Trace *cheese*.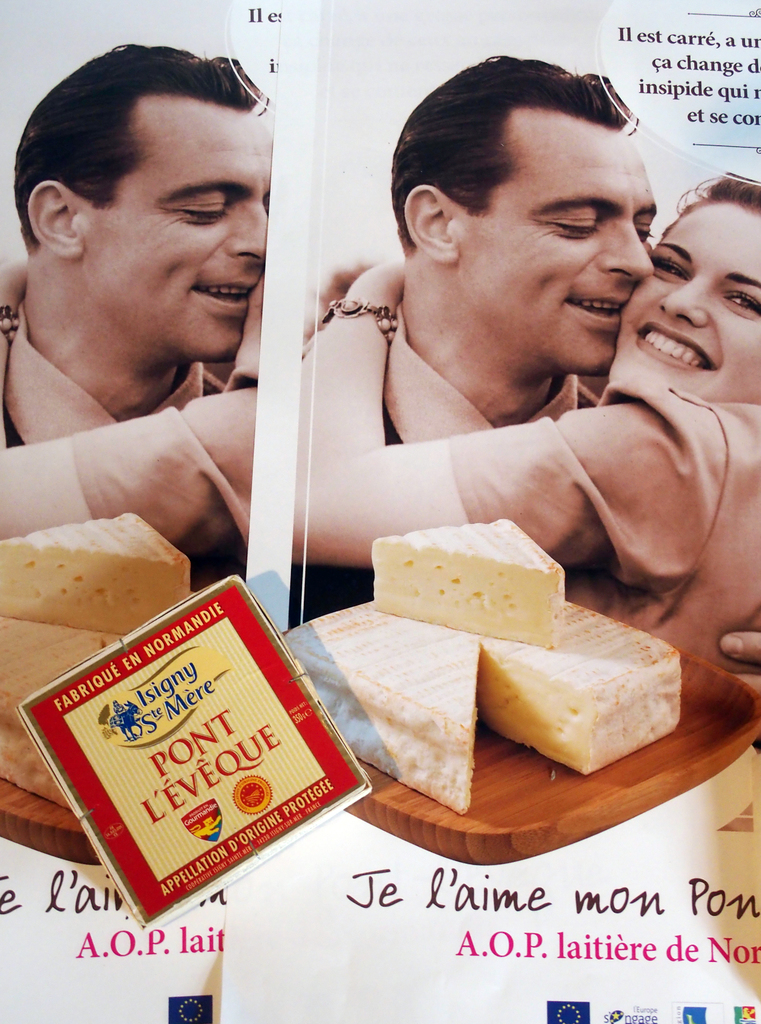
Traced to region(367, 511, 567, 653).
